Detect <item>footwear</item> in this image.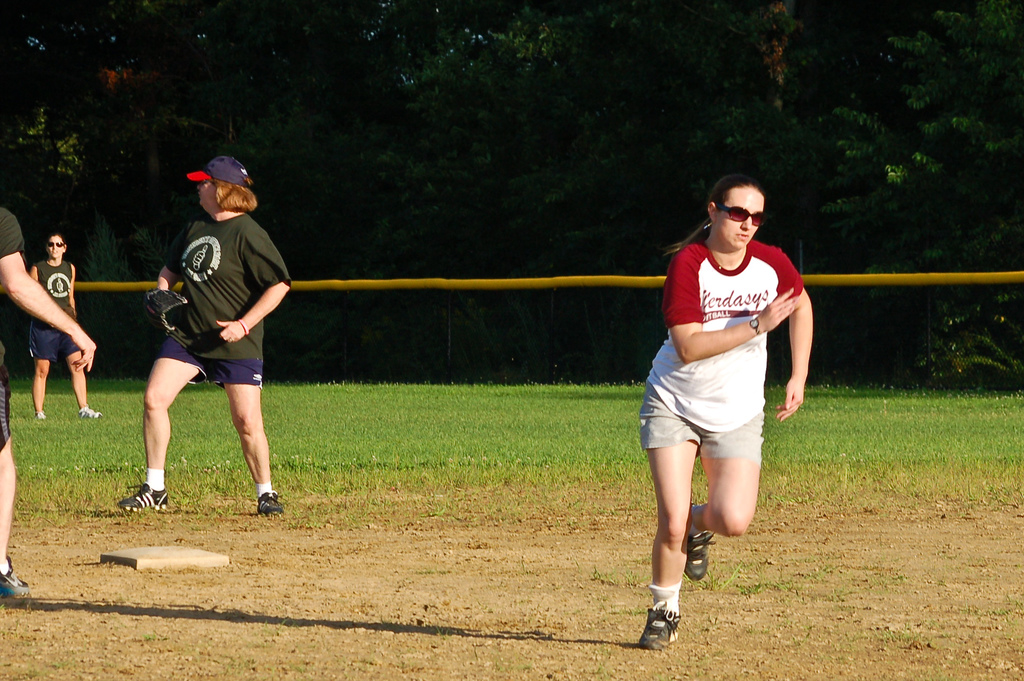
Detection: bbox=(688, 529, 717, 583).
